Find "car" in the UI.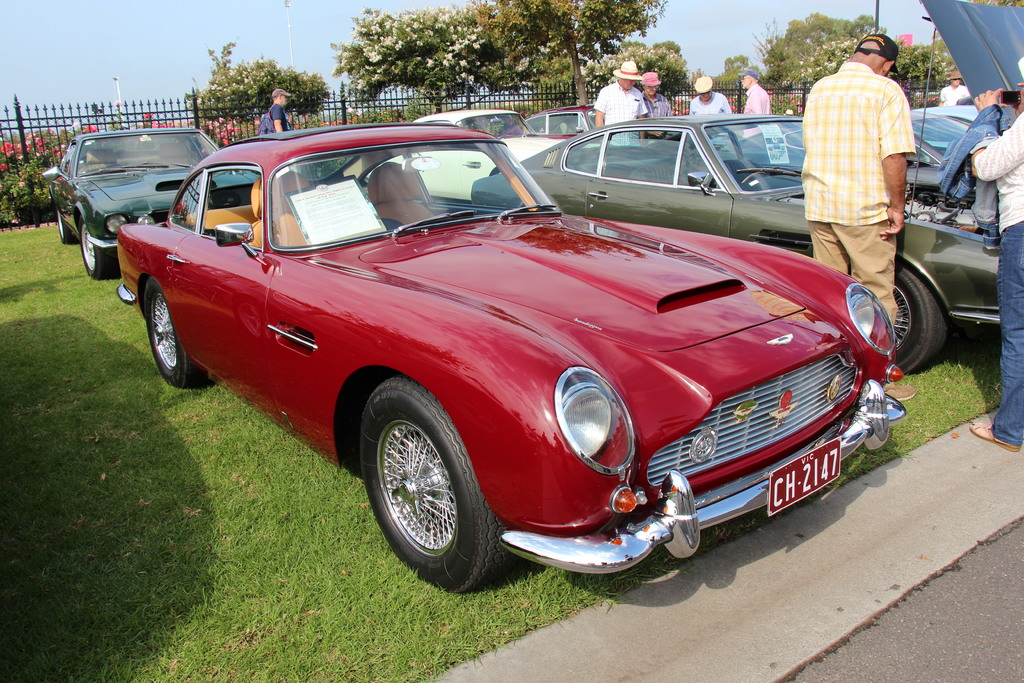
UI element at BBox(44, 126, 261, 281).
